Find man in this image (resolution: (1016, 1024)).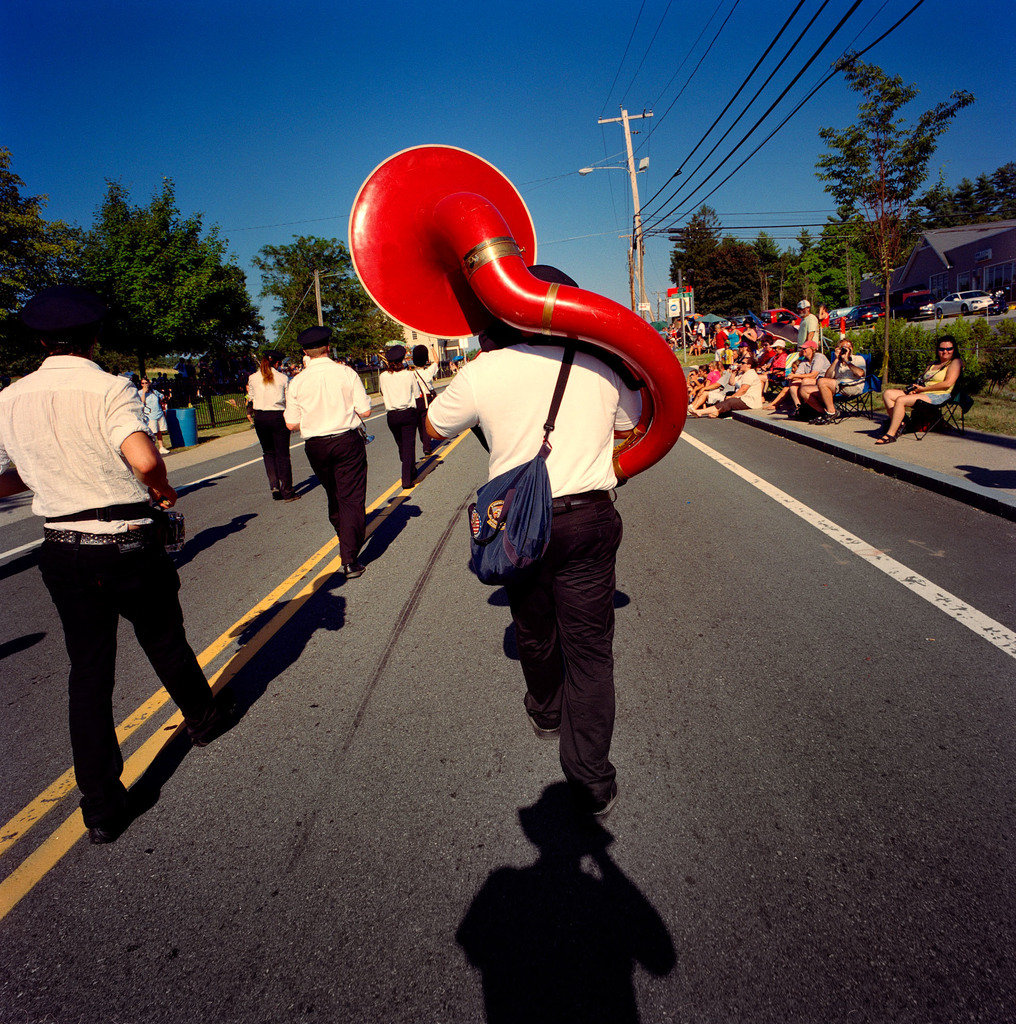
(796, 294, 823, 352).
